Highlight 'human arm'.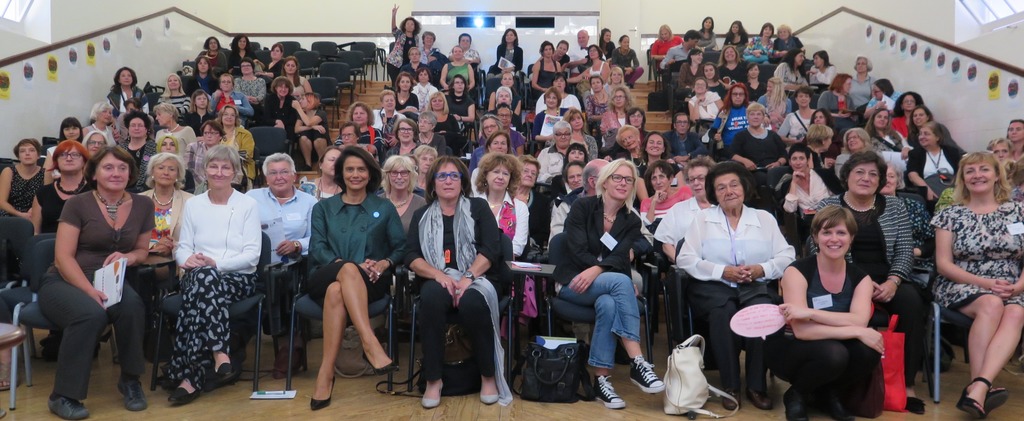
Highlighted region: <bbox>404, 216, 458, 294</bbox>.
